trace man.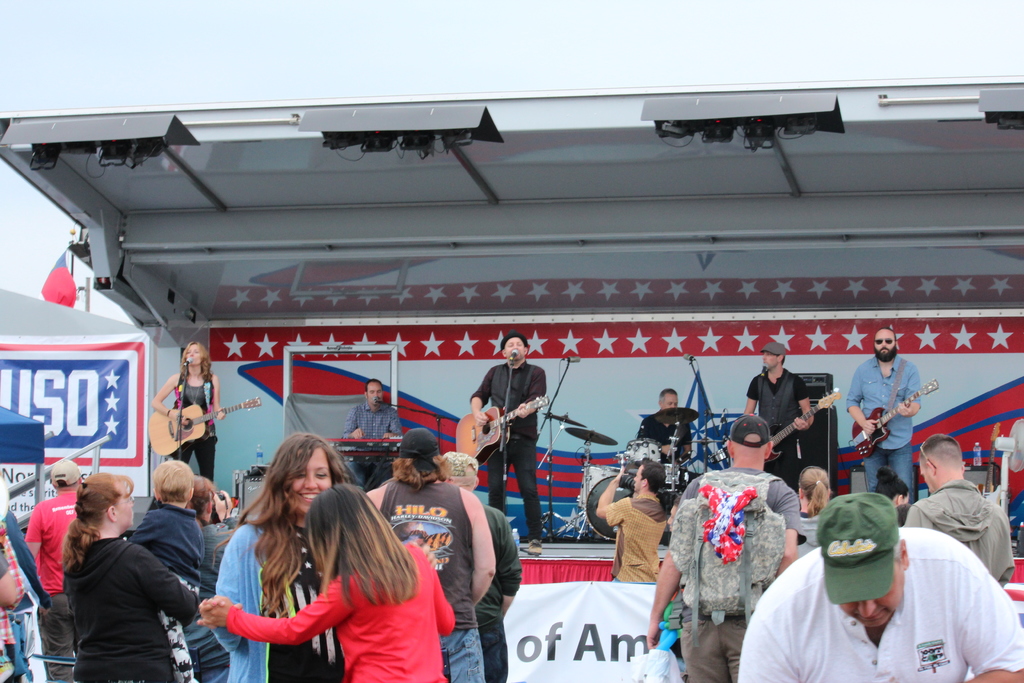
Traced to {"x1": 641, "y1": 412, "x2": 801, "y2": 682}.
